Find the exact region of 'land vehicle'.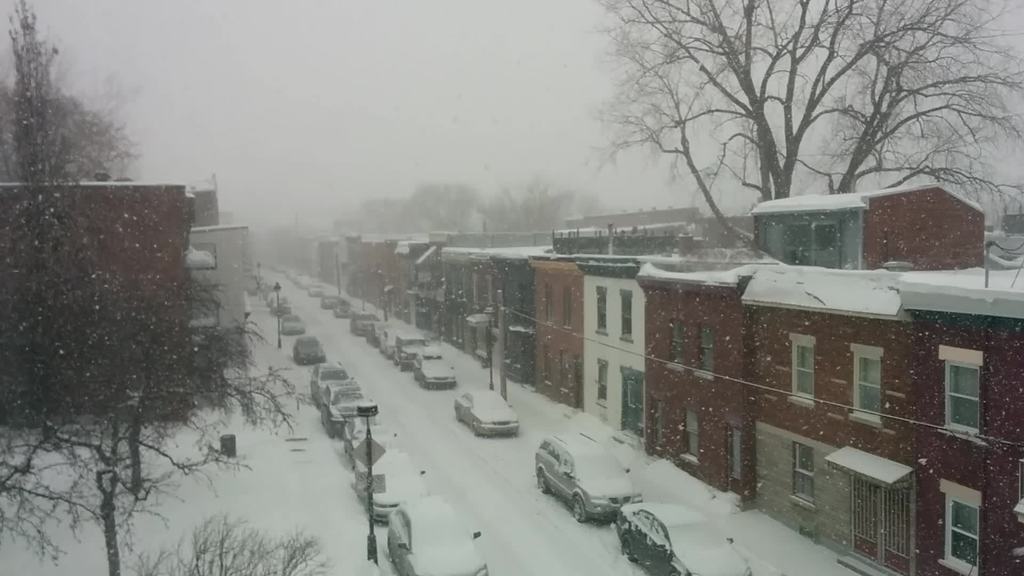
Exact region: crop(310, 285, 321, 293).
